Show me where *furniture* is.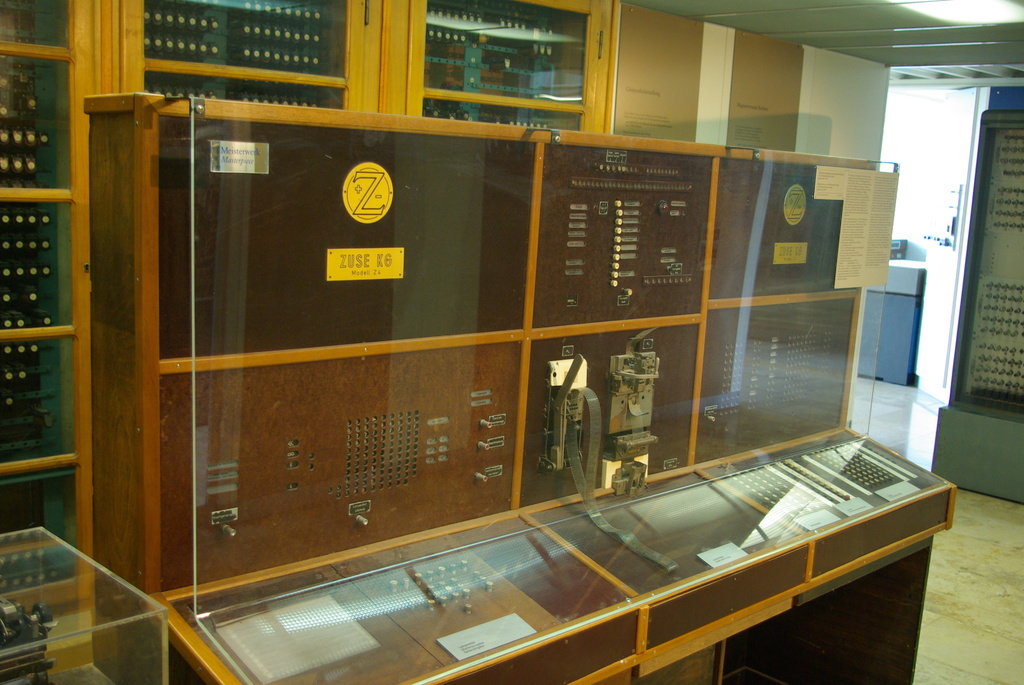
*furniture* is at (83, 92, 959, 684).
